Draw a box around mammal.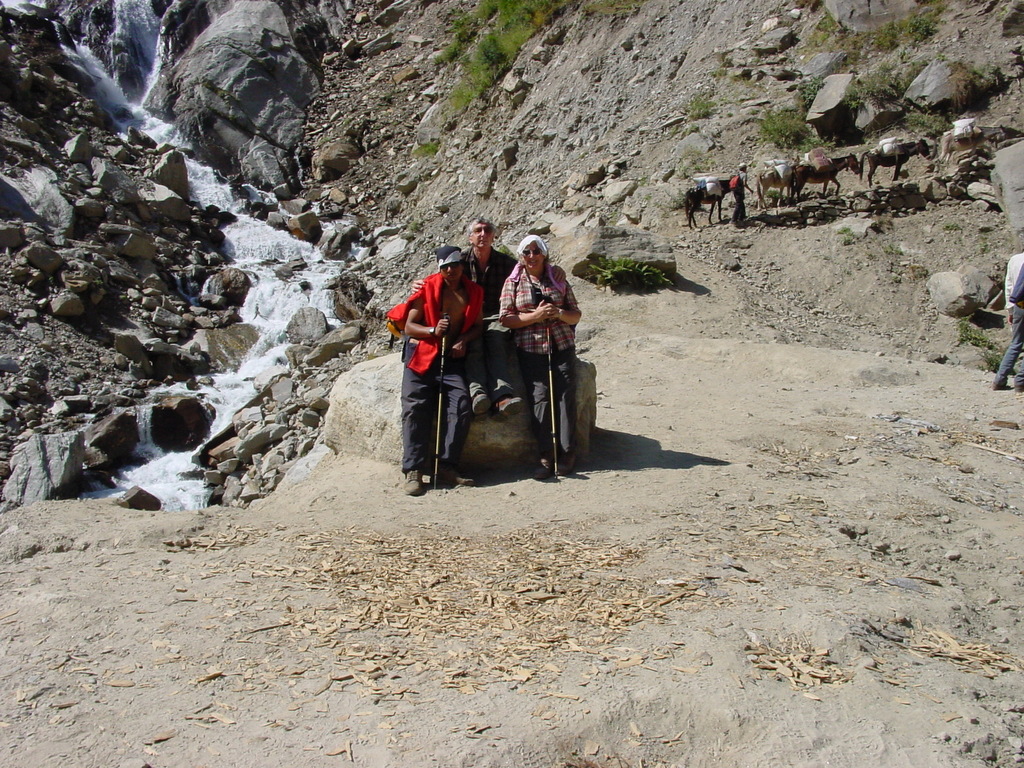
region(795, 151, 858, 193).
